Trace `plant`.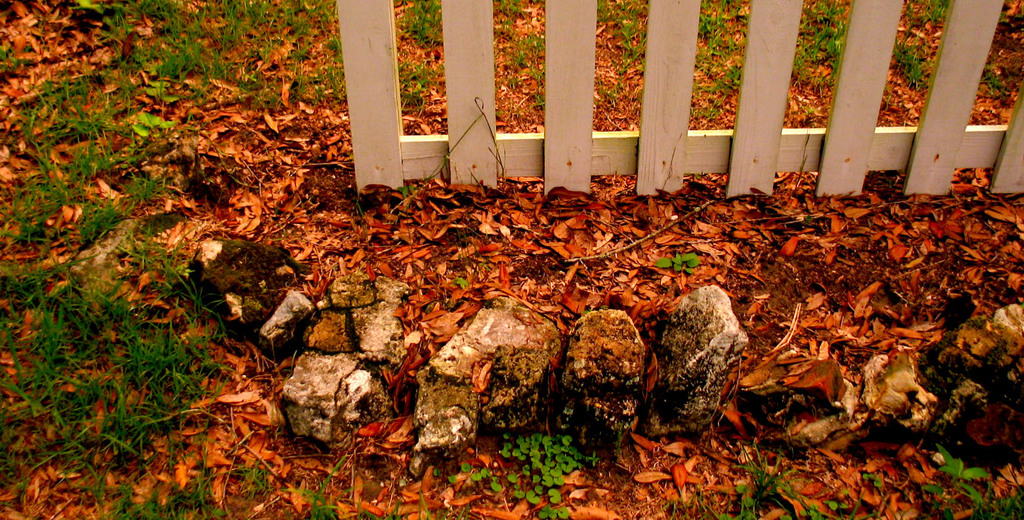
Traced to (648, 252, 701, 282).
